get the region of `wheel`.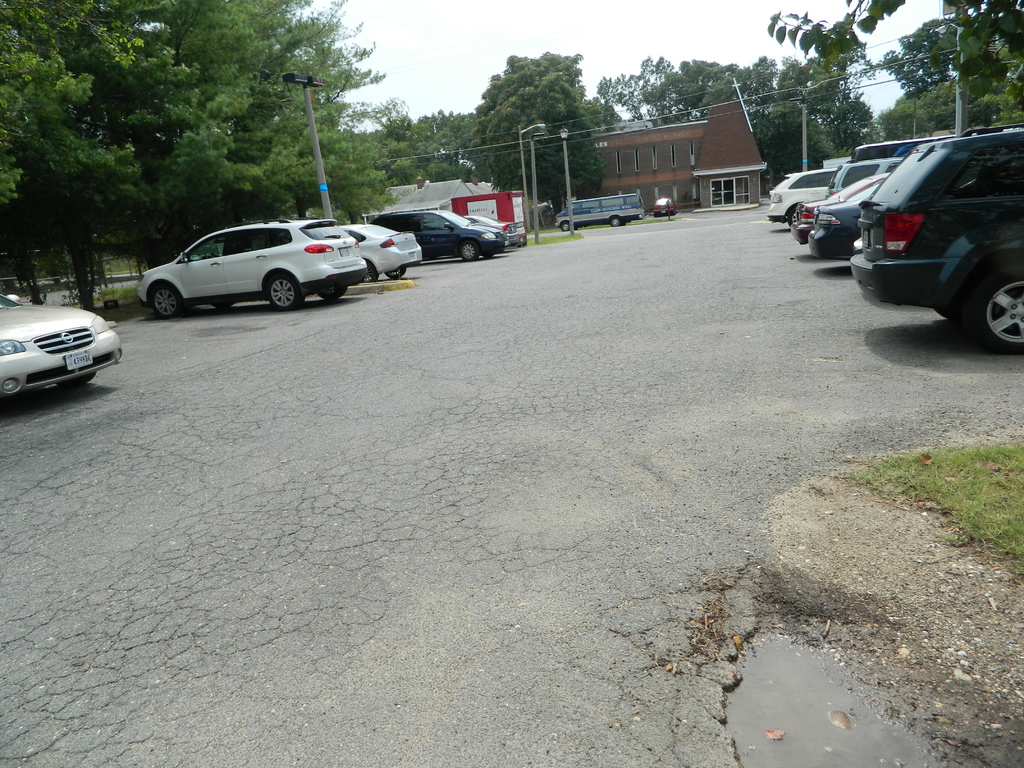
(384, 260, 409, 280).
